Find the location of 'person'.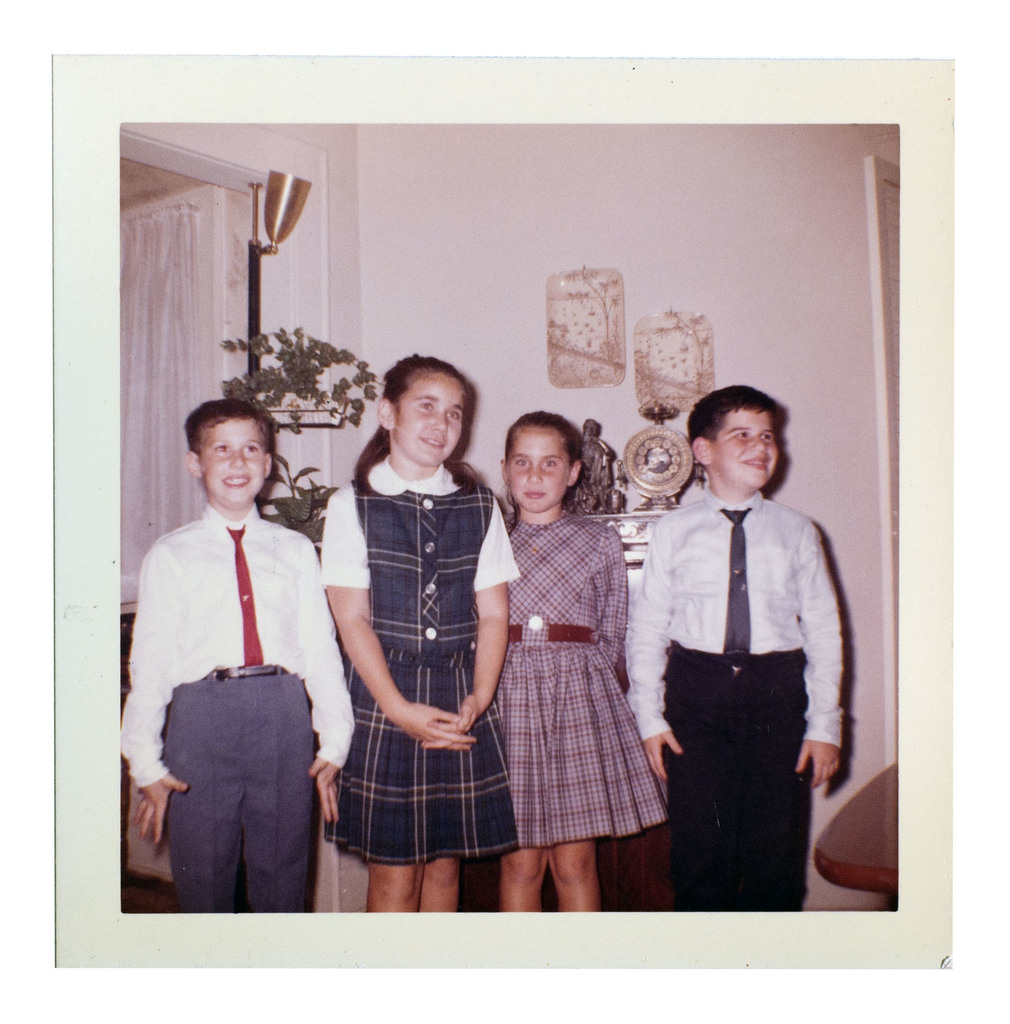
Location: bbox=[310, 346, 529, 909].
